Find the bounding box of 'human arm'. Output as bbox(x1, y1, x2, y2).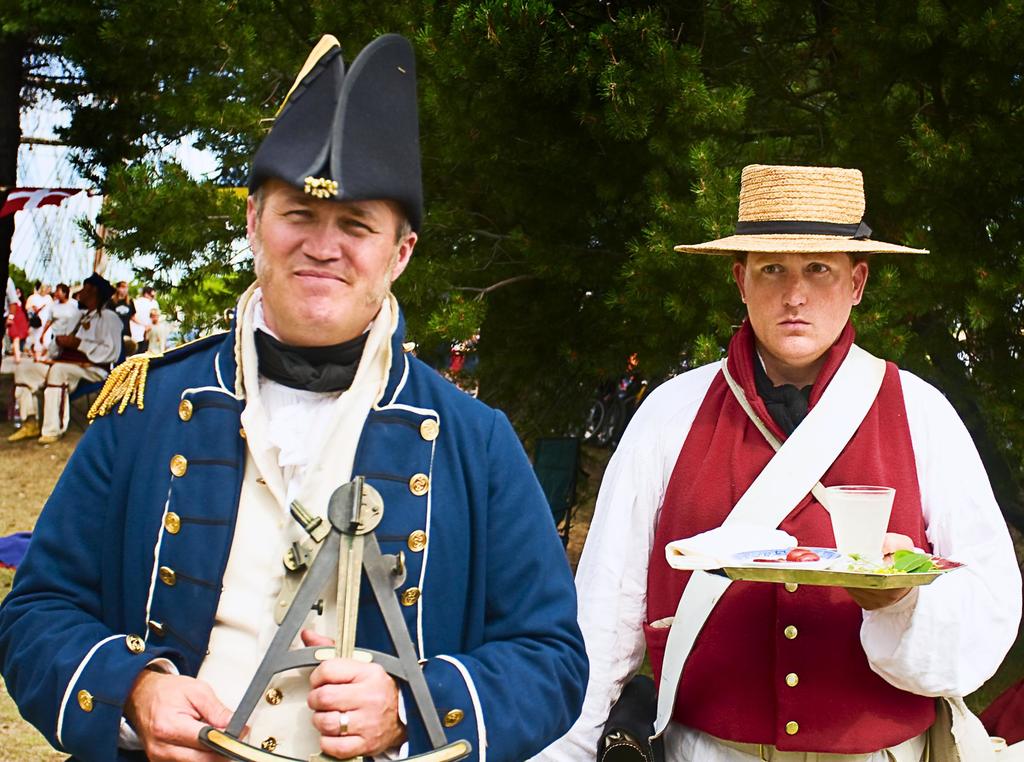
bbox(565, 377, 670, 761).
